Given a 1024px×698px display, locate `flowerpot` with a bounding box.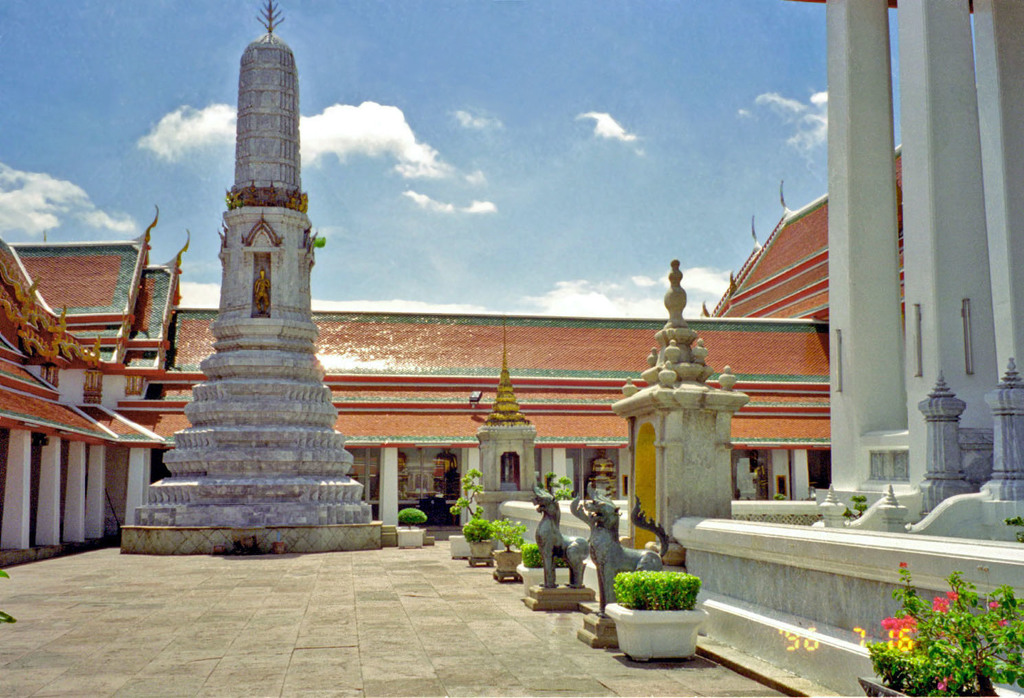
Located: box=[600, 604, 711, 662].
